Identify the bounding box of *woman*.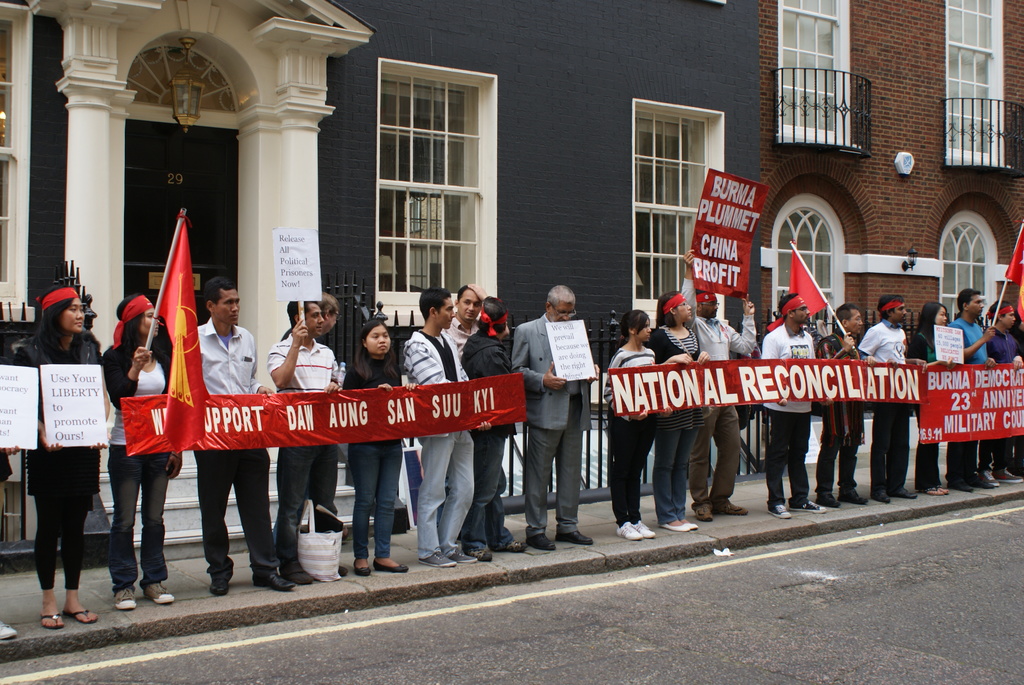
[x1=336, y1=308, x2=420, y2=581].
